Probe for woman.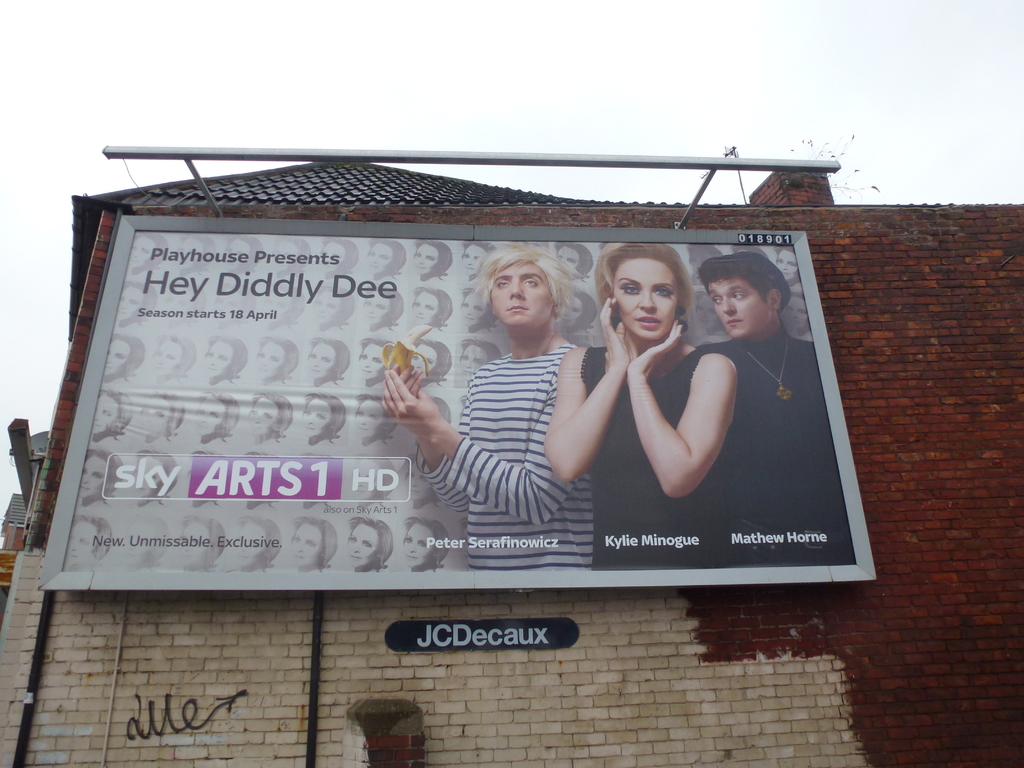
Probe result: [152, 334, 195, 380].
